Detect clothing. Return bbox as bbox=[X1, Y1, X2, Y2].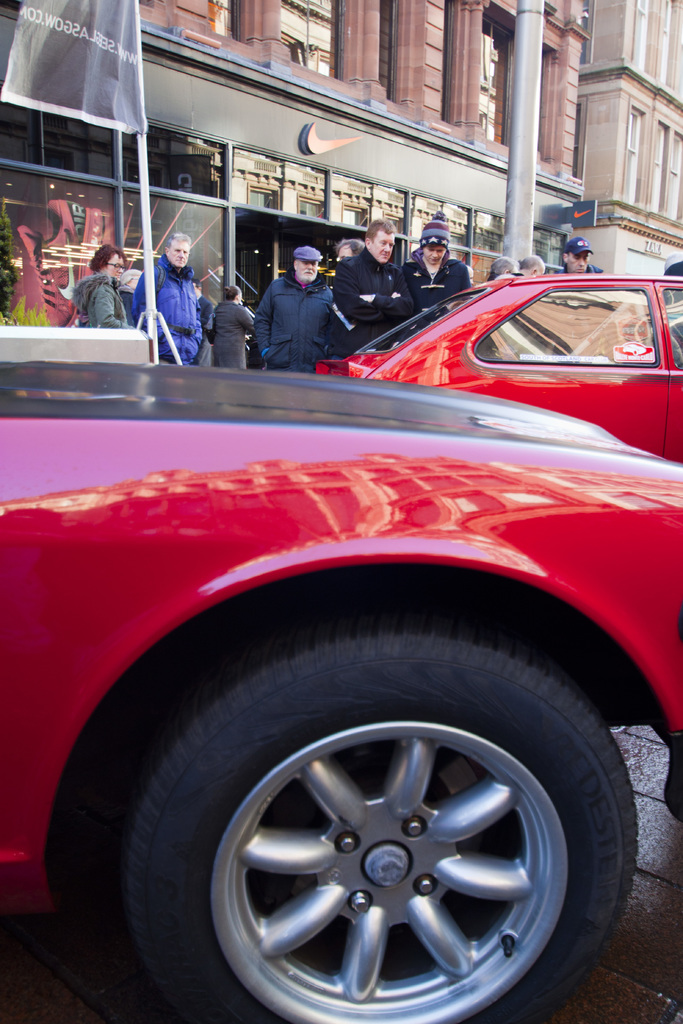
bbox=[251, 239, 358, 361].
